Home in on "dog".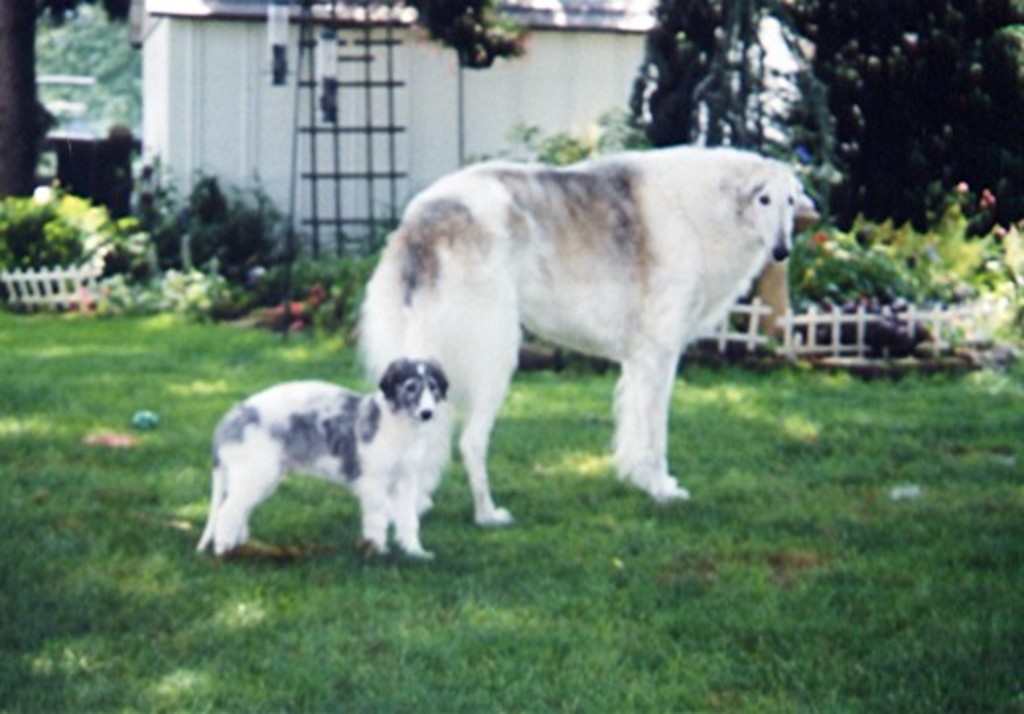
Homed in at locate(347, 142, 807, 523).
